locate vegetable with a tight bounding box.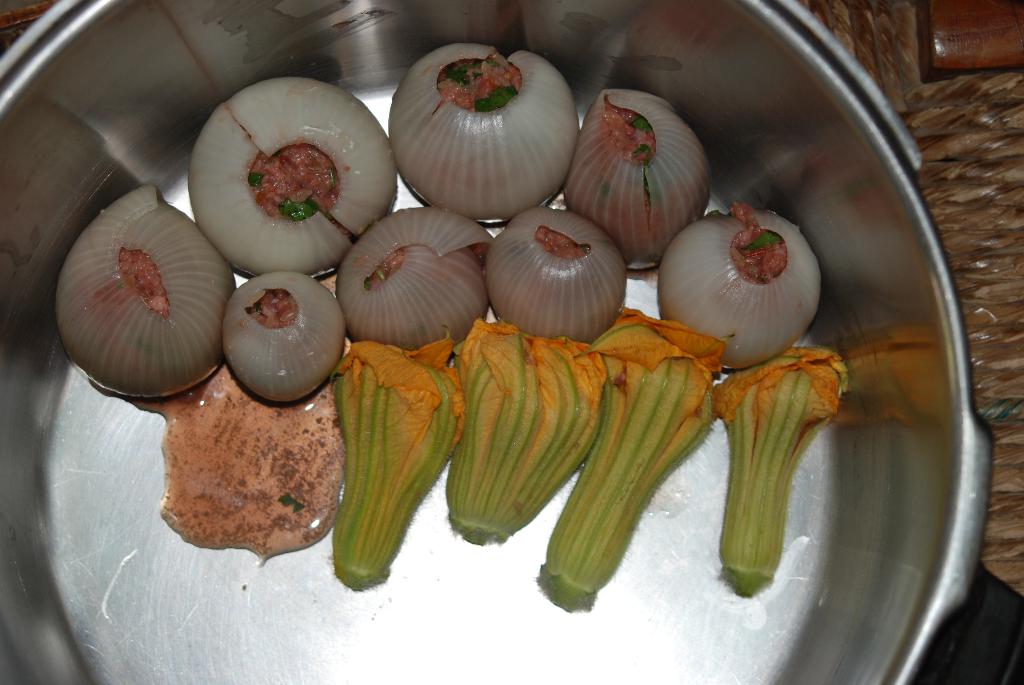
[55,180,234,407].
